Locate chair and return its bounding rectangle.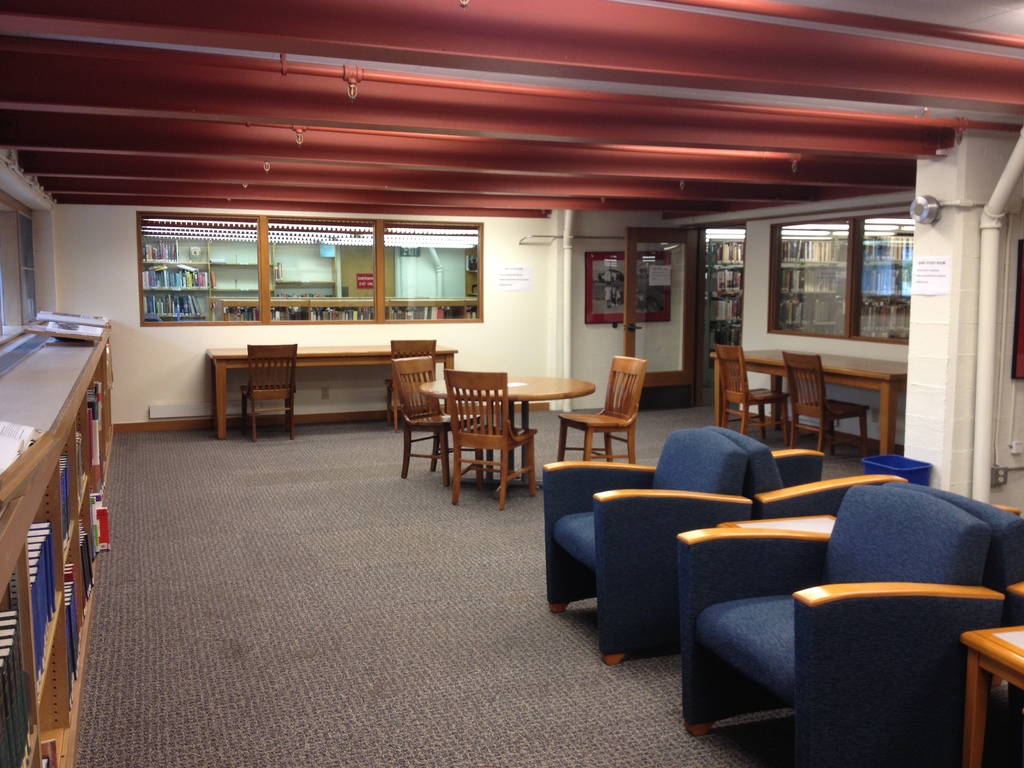
<box>674,484,1004,767</box>.
